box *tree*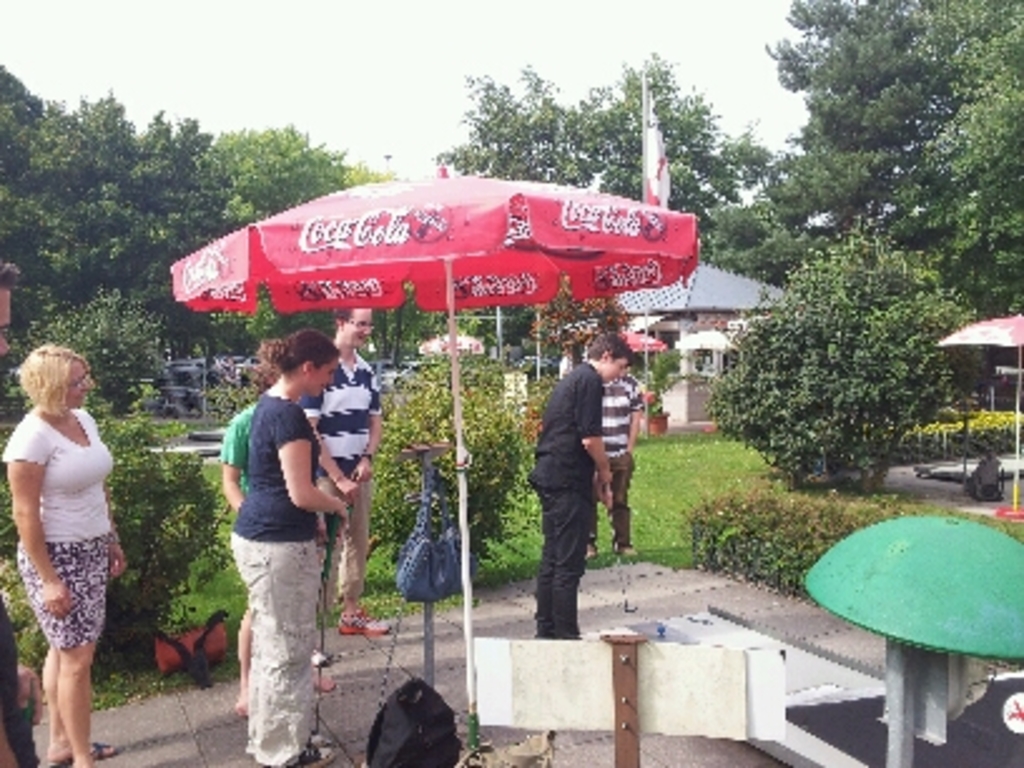
bbox=(23, 286, 178, 429)
